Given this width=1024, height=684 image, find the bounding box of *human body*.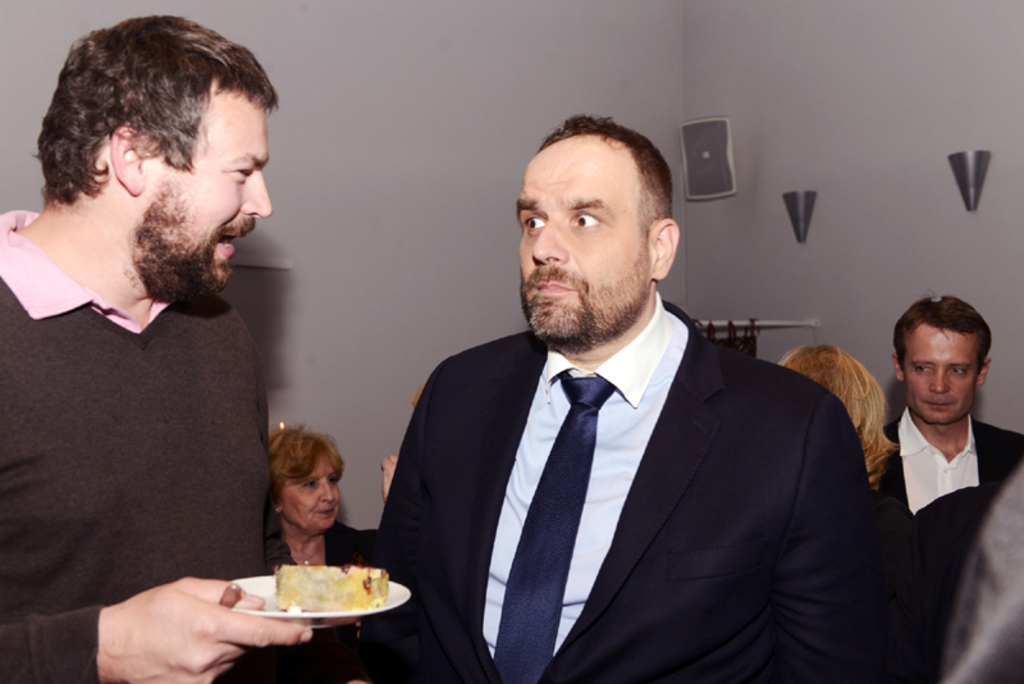
(x1=371, y1=113, x2=873, y2=683).
